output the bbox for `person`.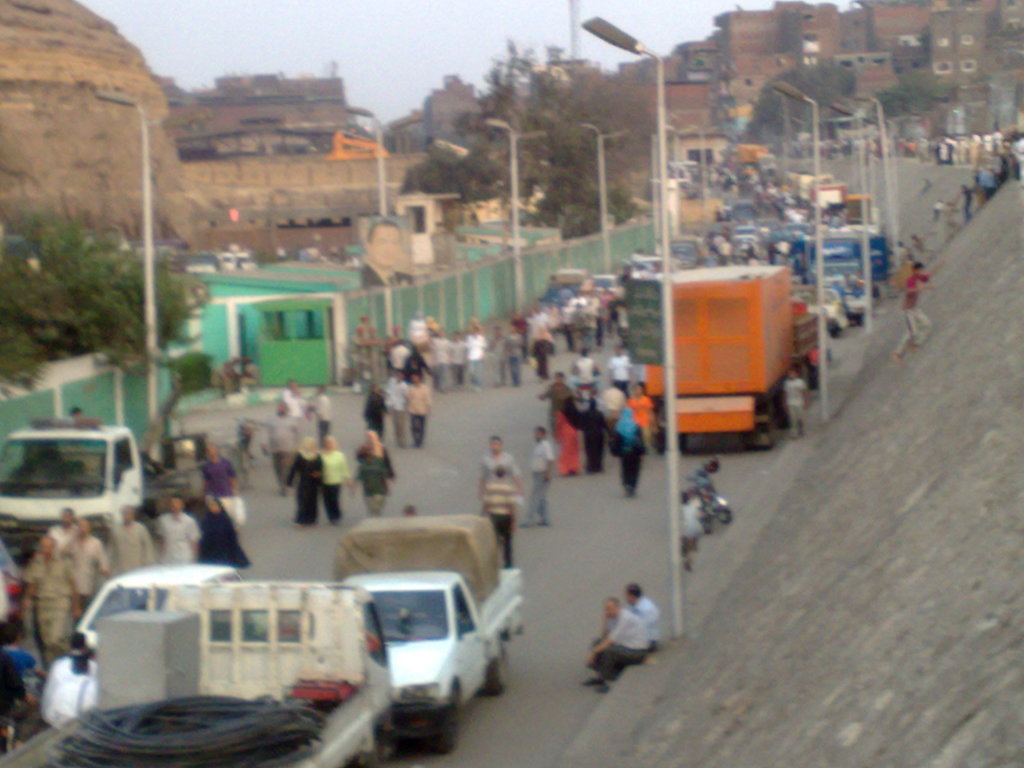
(left=45, top=502, right=79, bottom=547).
